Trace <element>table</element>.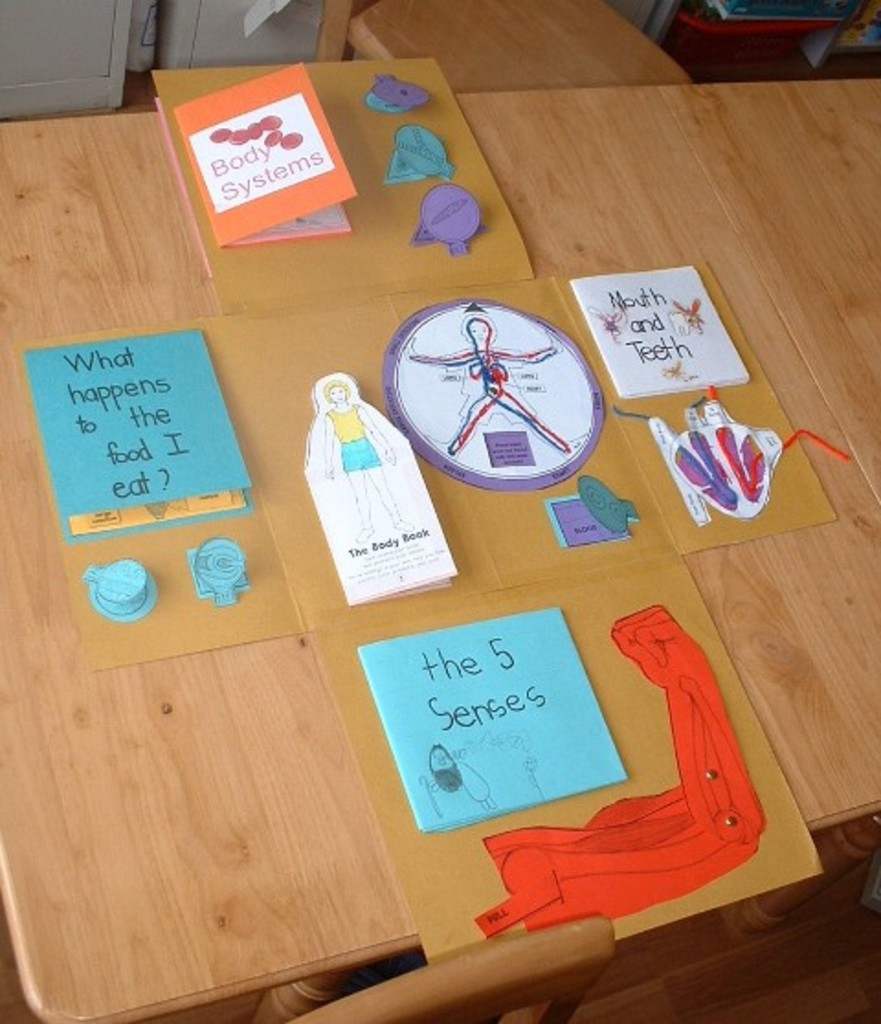
Traced to [left=20, top=0, right=880, bottom=1023].
